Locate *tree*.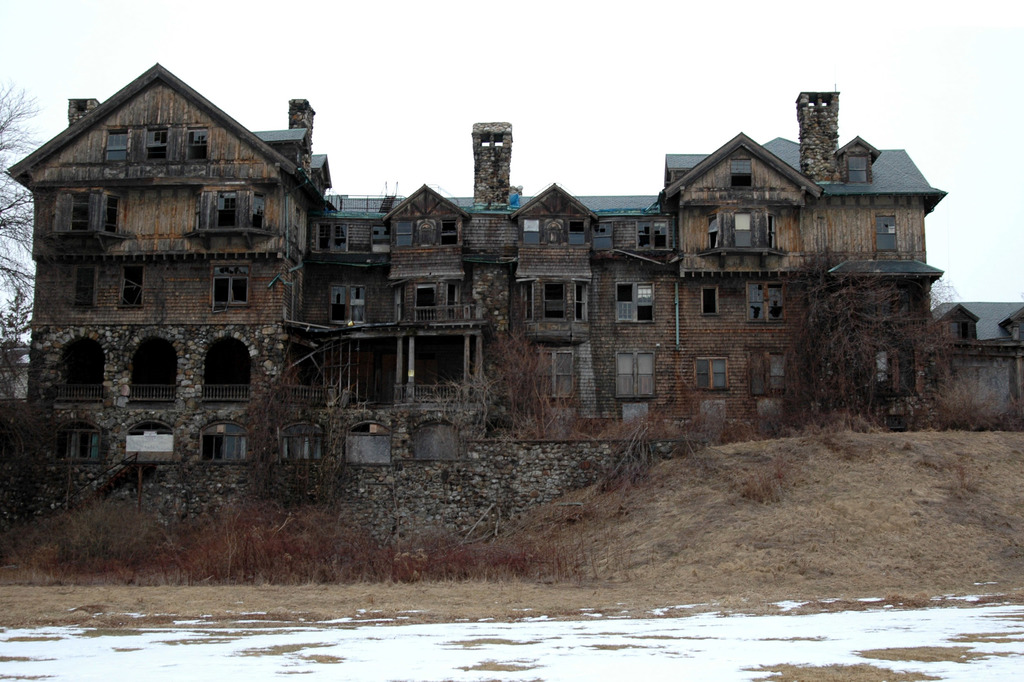
Bounding box: <region>235, 323, 409, 528</region>.
